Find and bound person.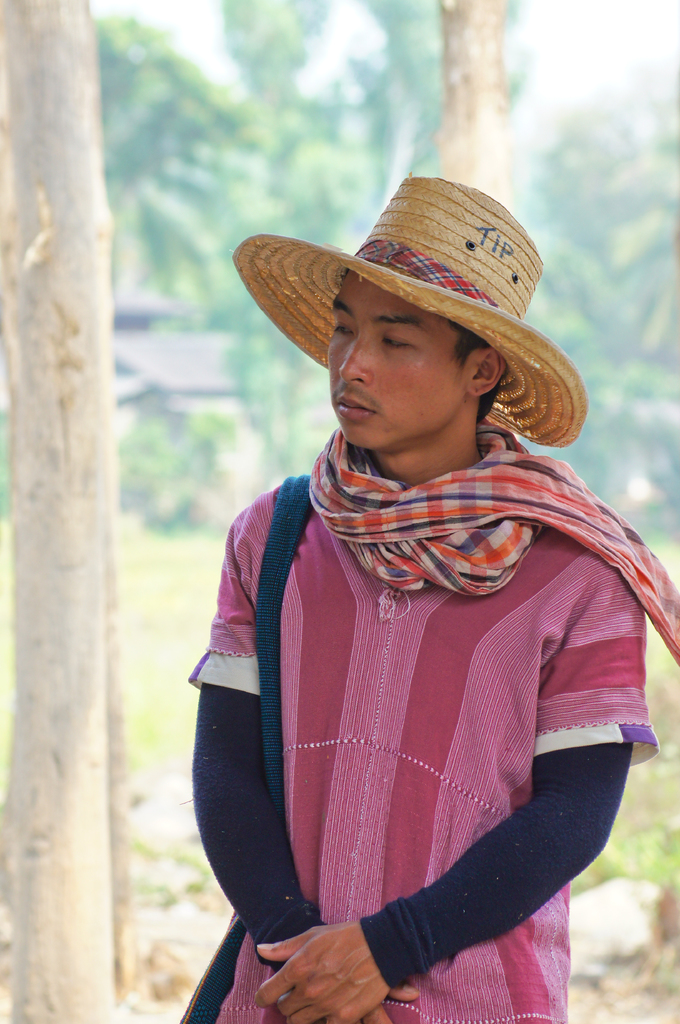
Bound: locate(230, 169, 679, 1016).
